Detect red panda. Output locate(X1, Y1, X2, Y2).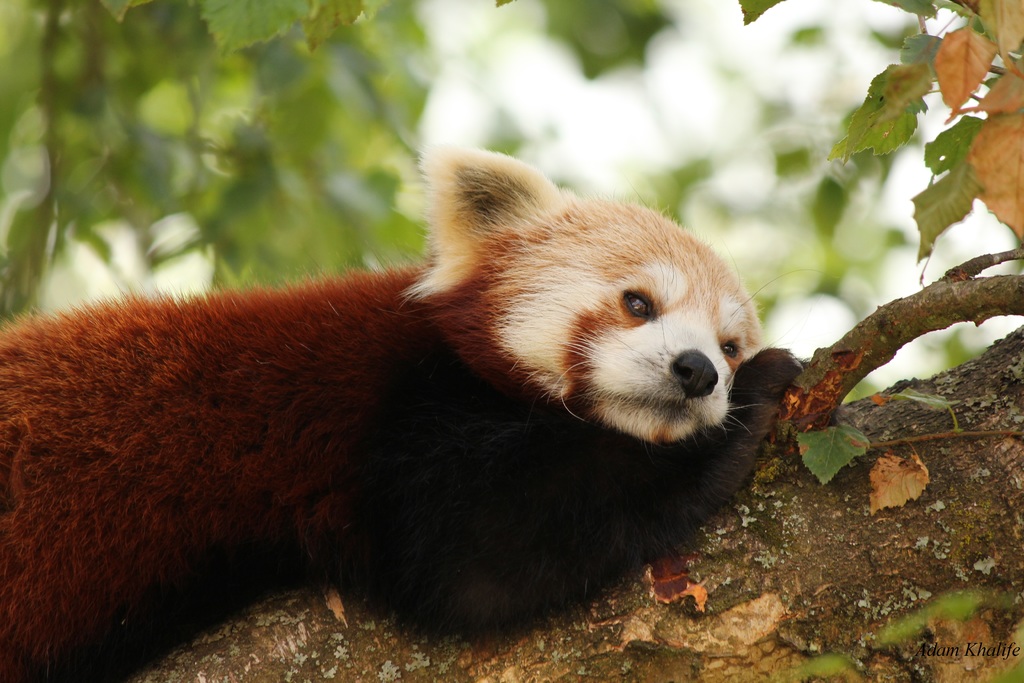
locate(0, 133, 796, 682).
